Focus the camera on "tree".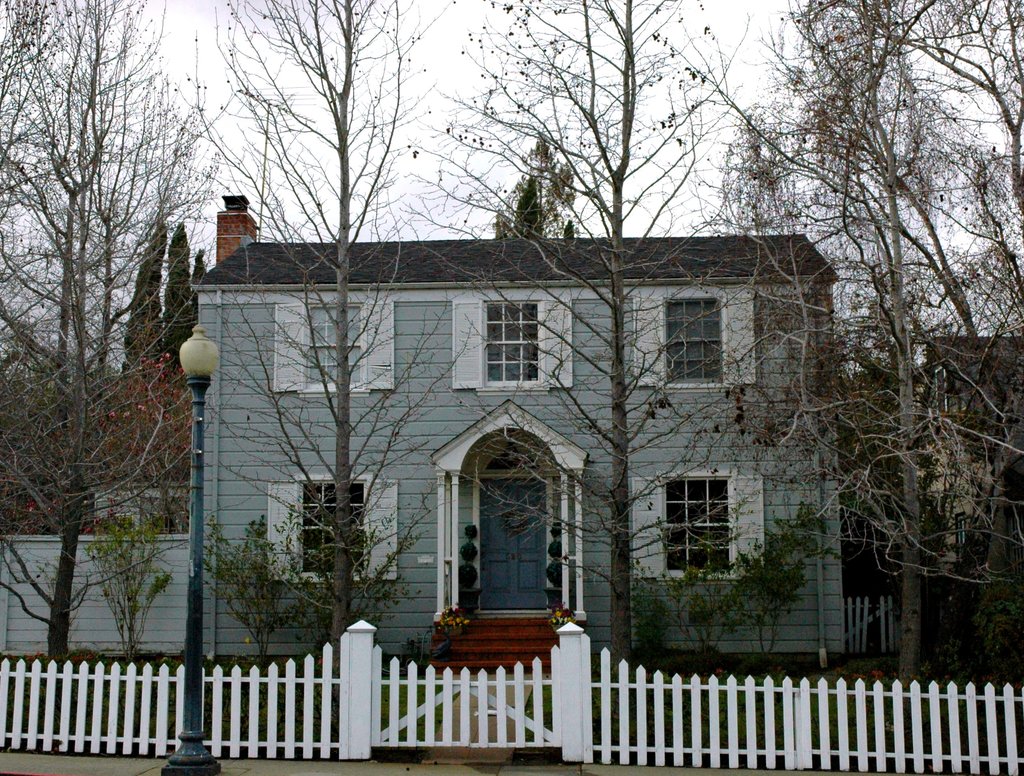
Focus region: locate(17, 3, 202, 701).
